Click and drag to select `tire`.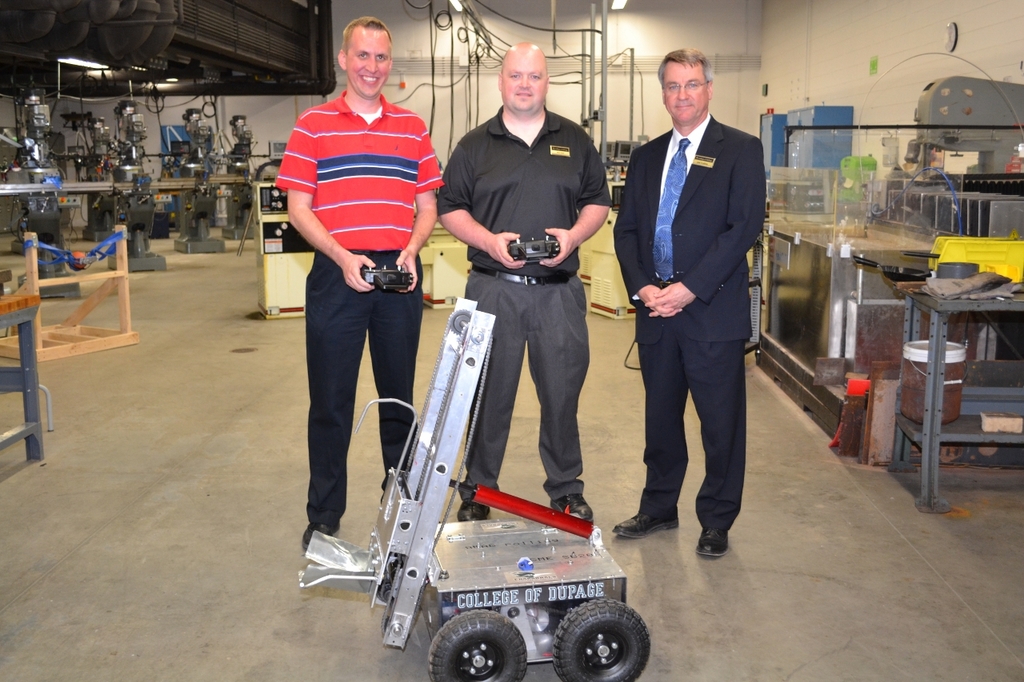
Selection: Rect(546, 601, 645, 681).
